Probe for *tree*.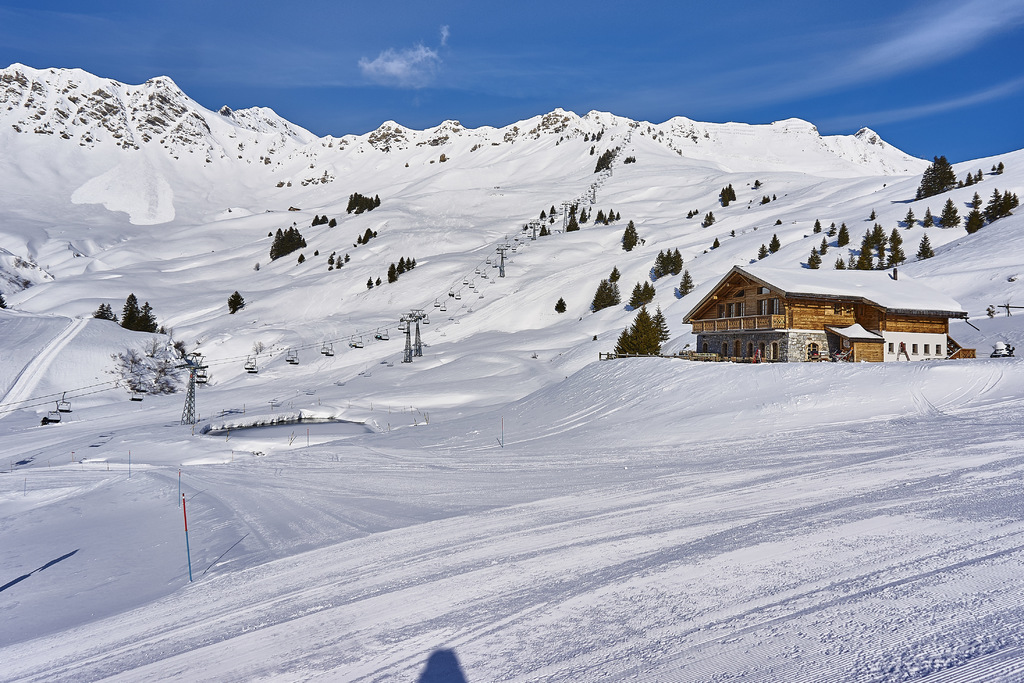
Probe result: 359 228 372 241.
